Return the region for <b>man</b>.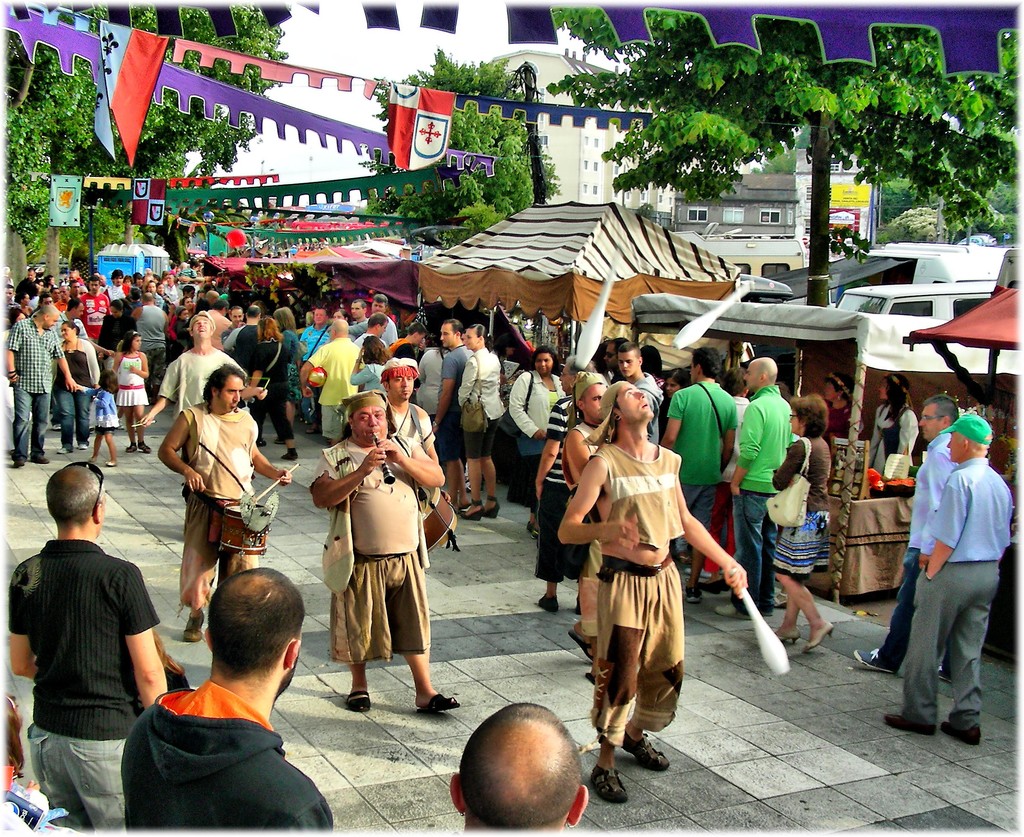
[x1=49, y1=296, x2=118, y2=433].
